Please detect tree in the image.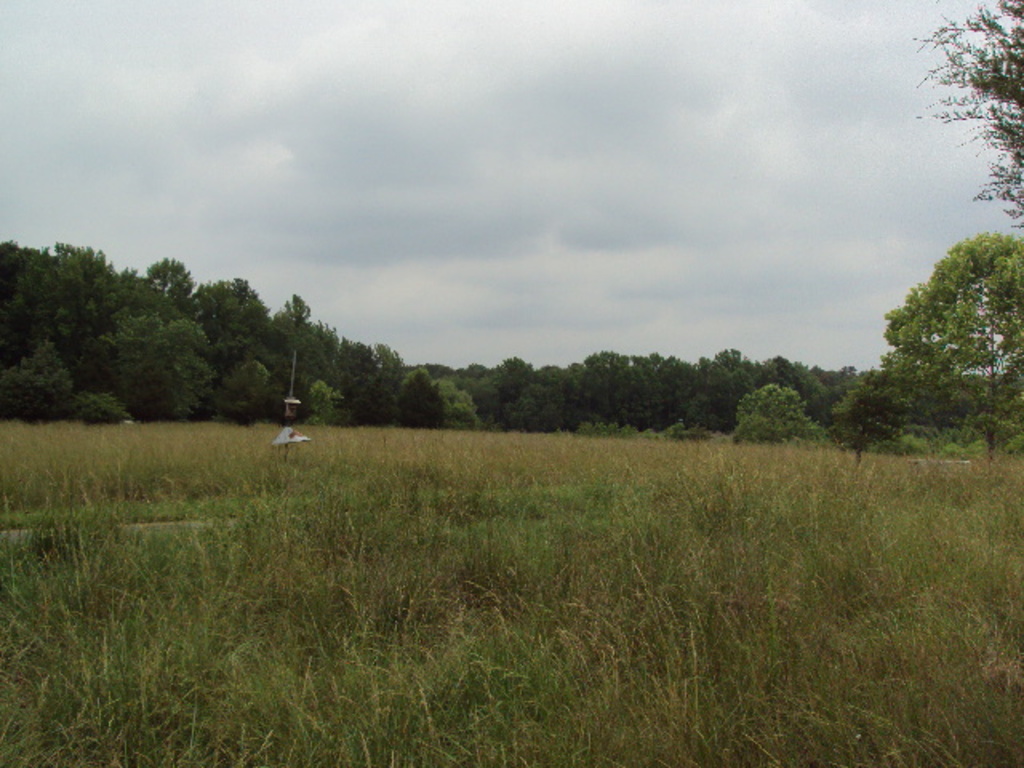
0/235/485/434.
